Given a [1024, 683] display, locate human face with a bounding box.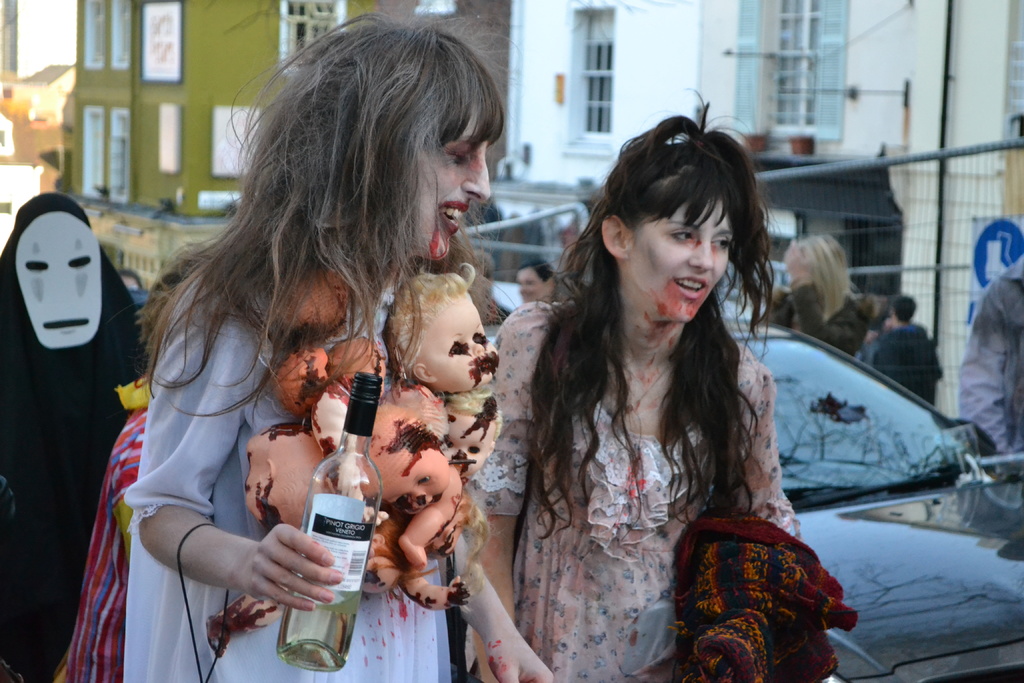
Located: [518, 268, 548, 302].
